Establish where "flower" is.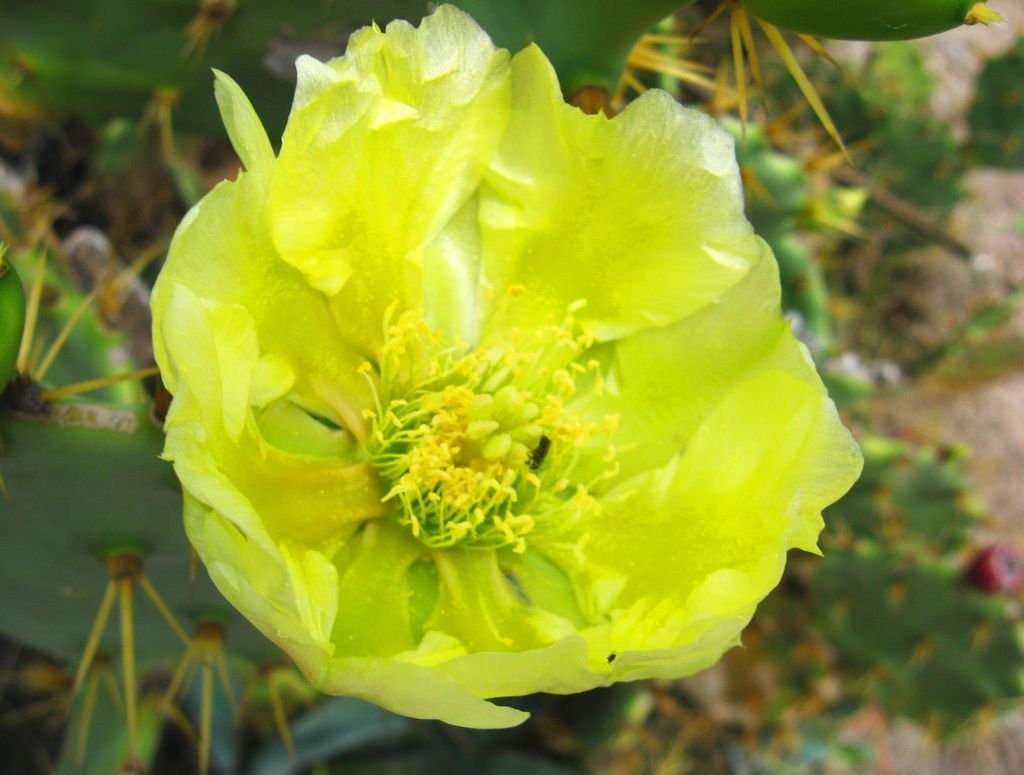
Established at bbox=[964, 546, 1023, 601].
